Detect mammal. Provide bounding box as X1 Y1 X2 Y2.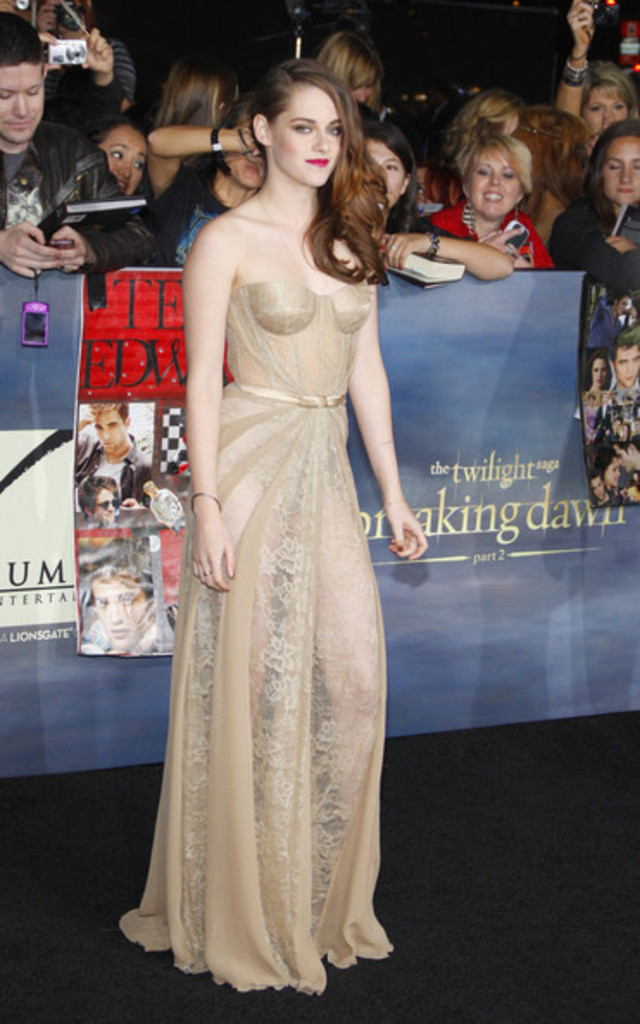
587 357 611 391.
